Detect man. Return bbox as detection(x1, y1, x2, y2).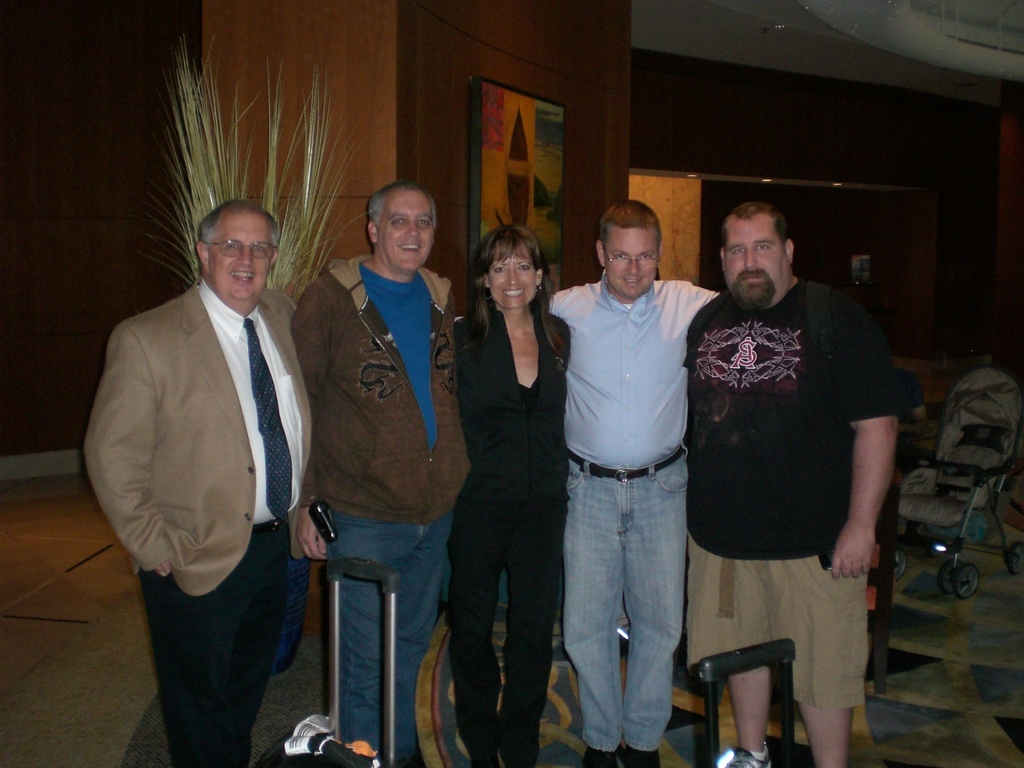
detection(545, 200, 725, 767).
